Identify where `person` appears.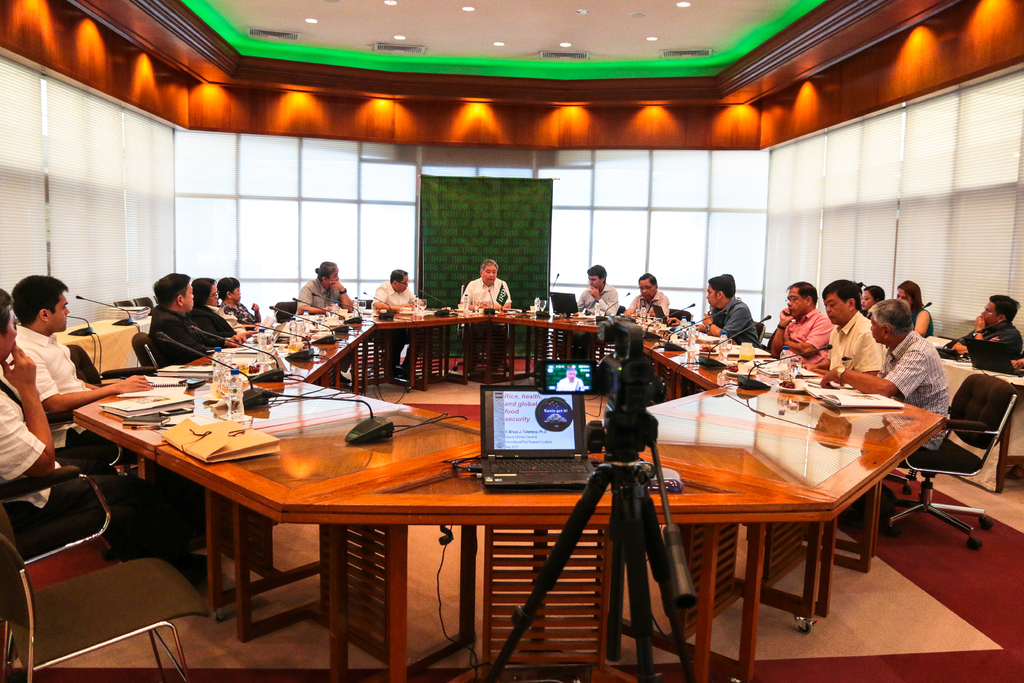
Appears at select_region(0, 285, 207, 579).
